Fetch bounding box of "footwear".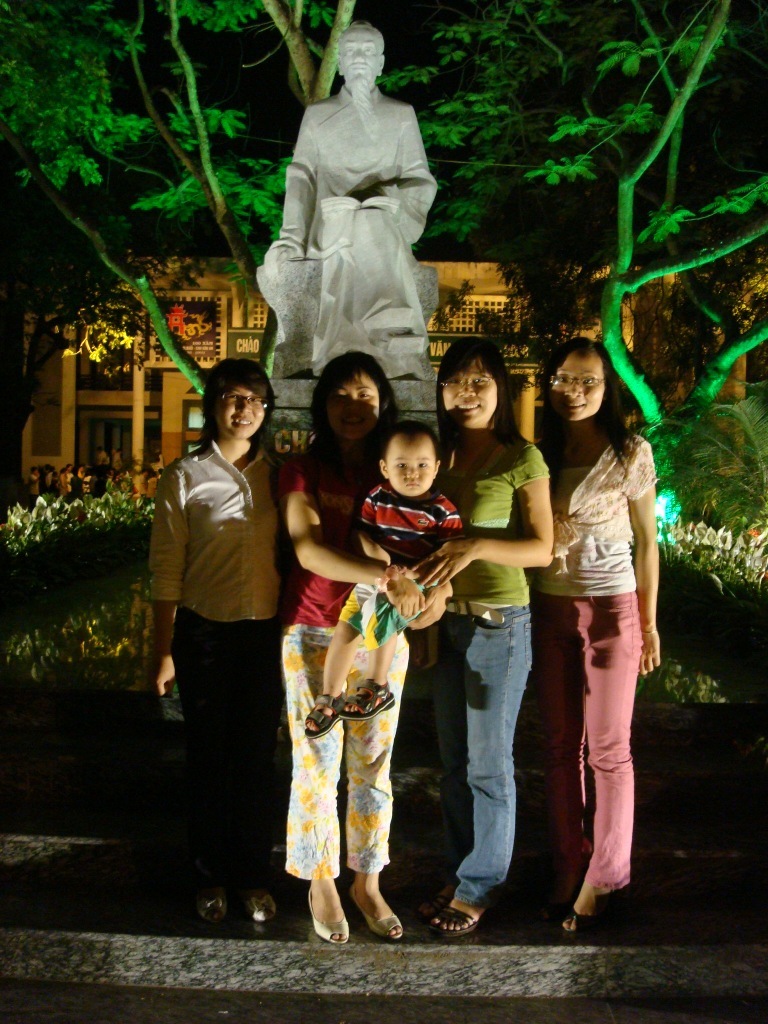
Bbox: {"left": 243, "top": 885, "right": 282, "bottom": 924}.
